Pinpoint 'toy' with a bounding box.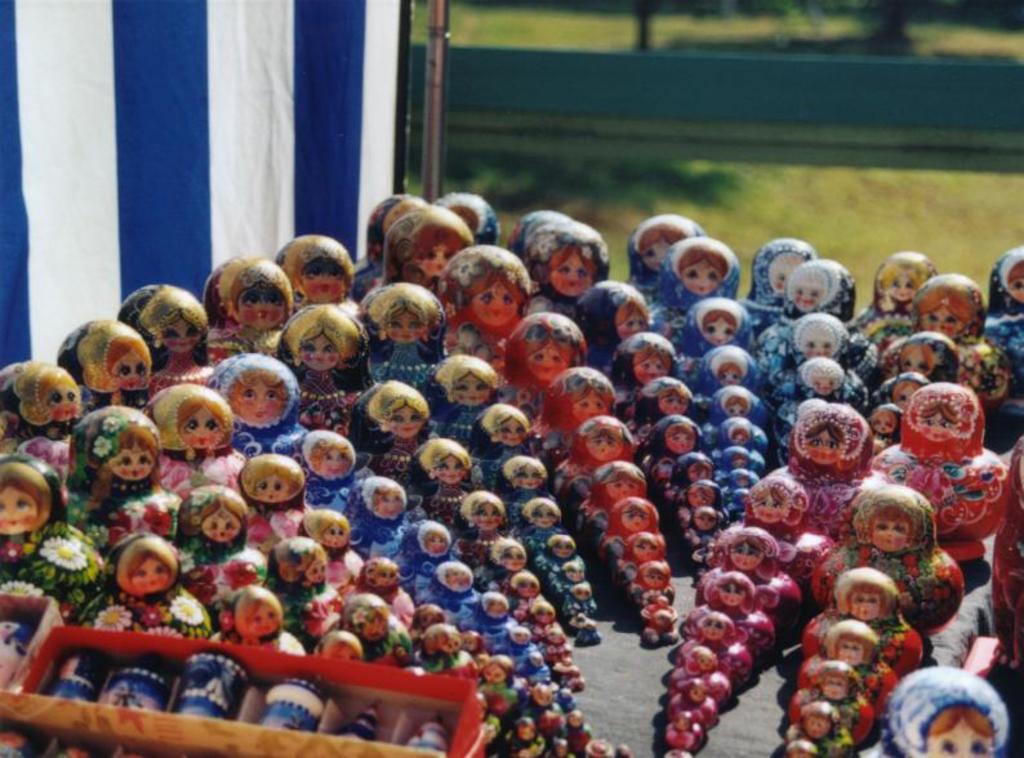
{"left": 637, "top": 598, "right": 680, "bottom": 650}.
